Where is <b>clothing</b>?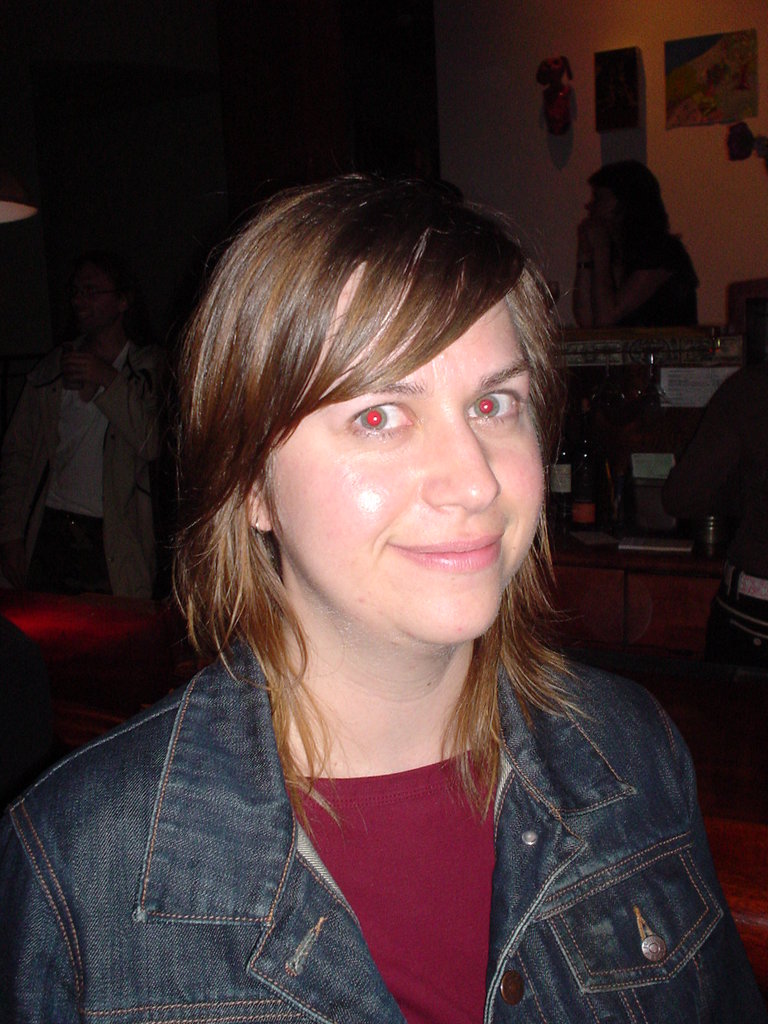
18,579,767,1010.
